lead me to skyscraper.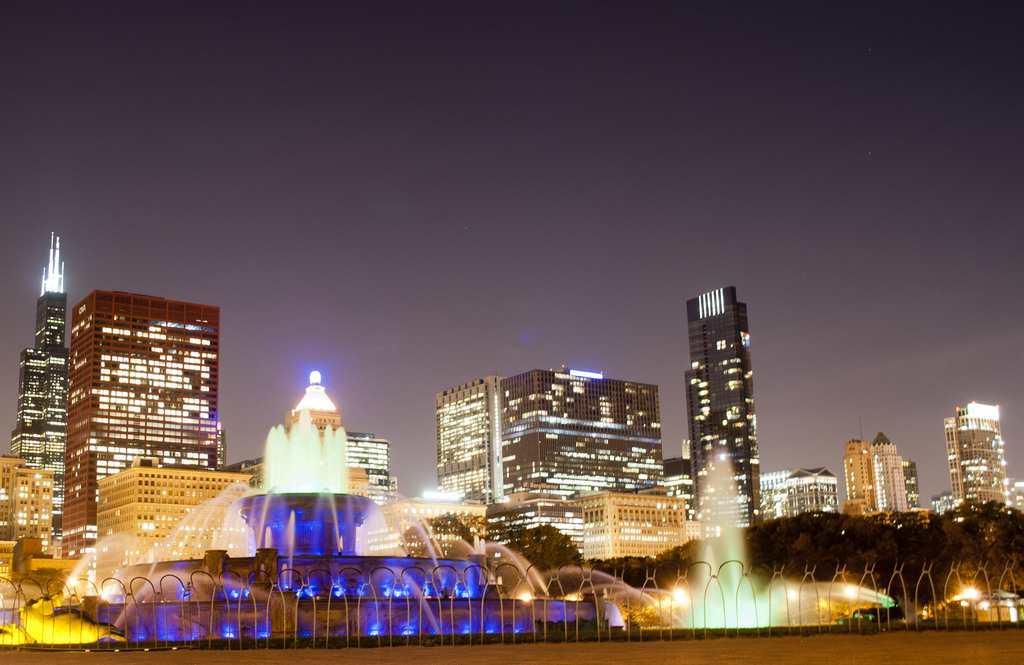
Lead to x1=433 y1=365 x2=675 y2=511.
